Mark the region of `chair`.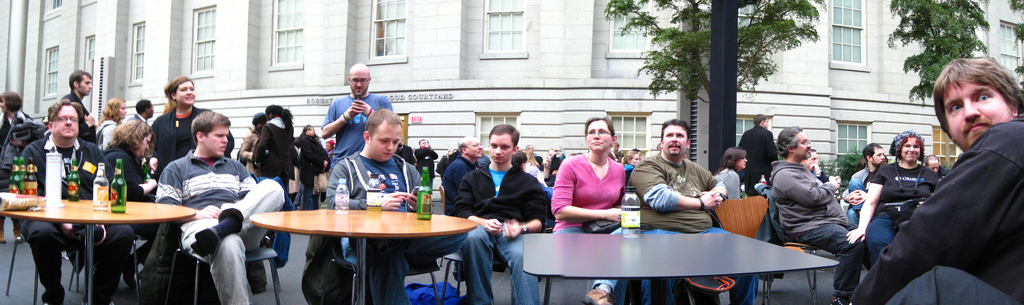
Region: x1=328 y1=192 x2=442 y2=304.
